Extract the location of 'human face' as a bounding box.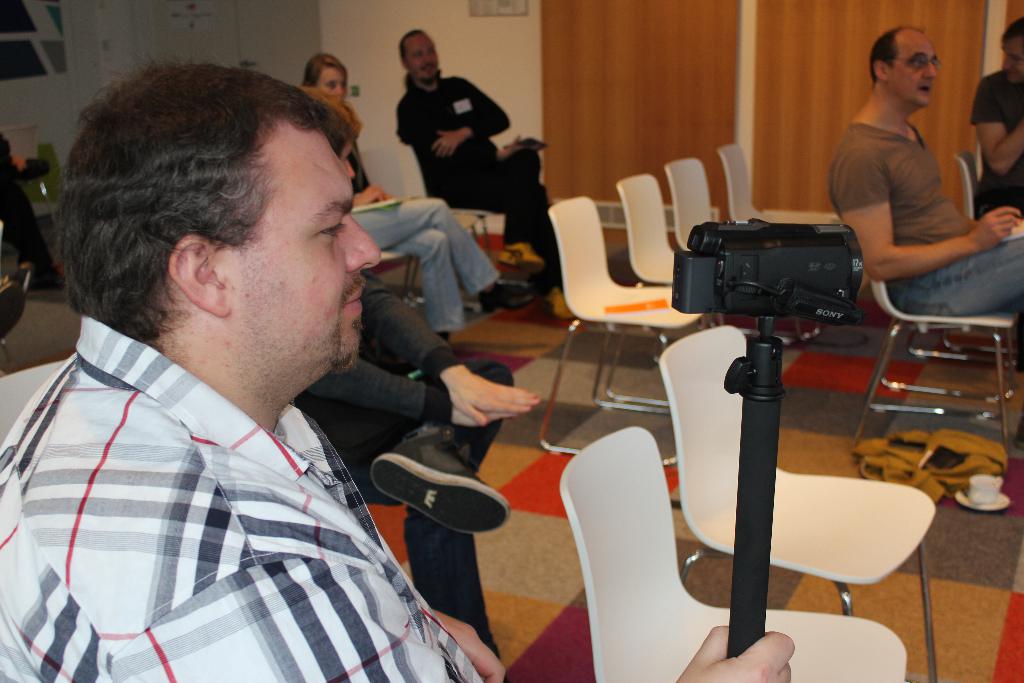
Rect(1004, 29, 1023, 75).
